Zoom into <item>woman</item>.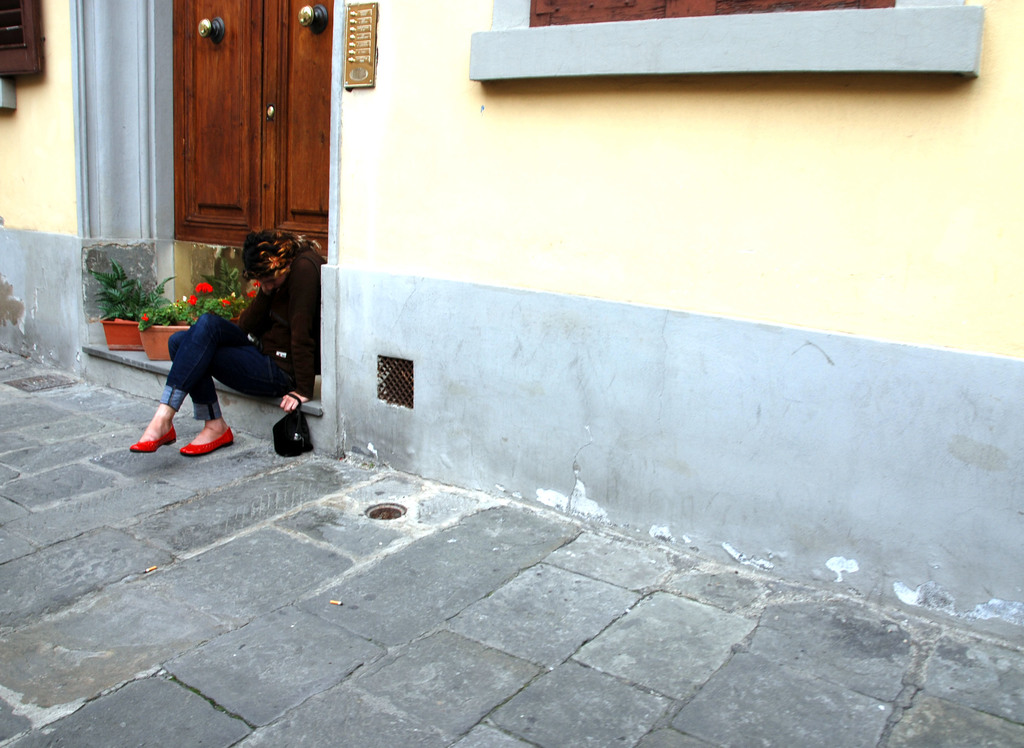
Zoom target: 113/238/307/463.
